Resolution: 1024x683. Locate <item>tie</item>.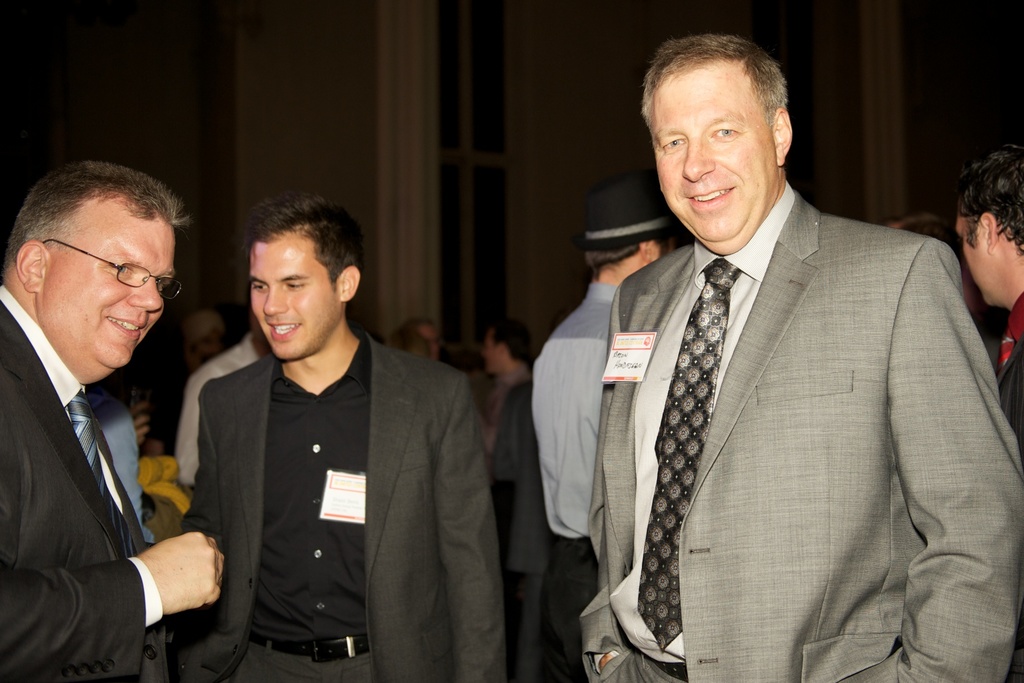
<region>639, 256, 747, 652</region>.
